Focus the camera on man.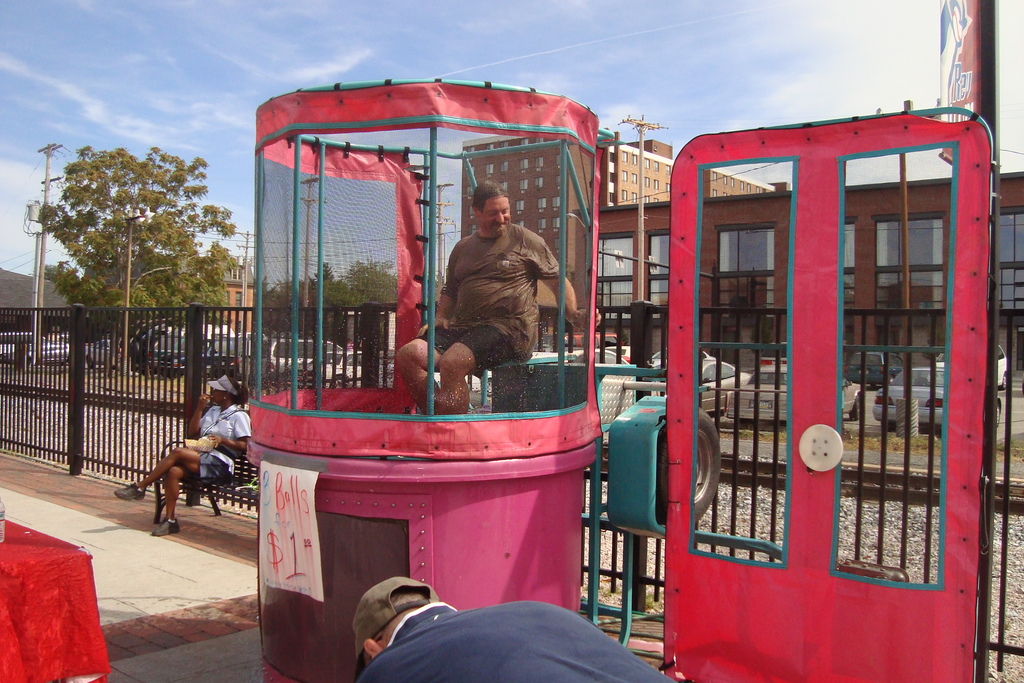
Focus region: left=351, top=574, right=678, bottom=682.
